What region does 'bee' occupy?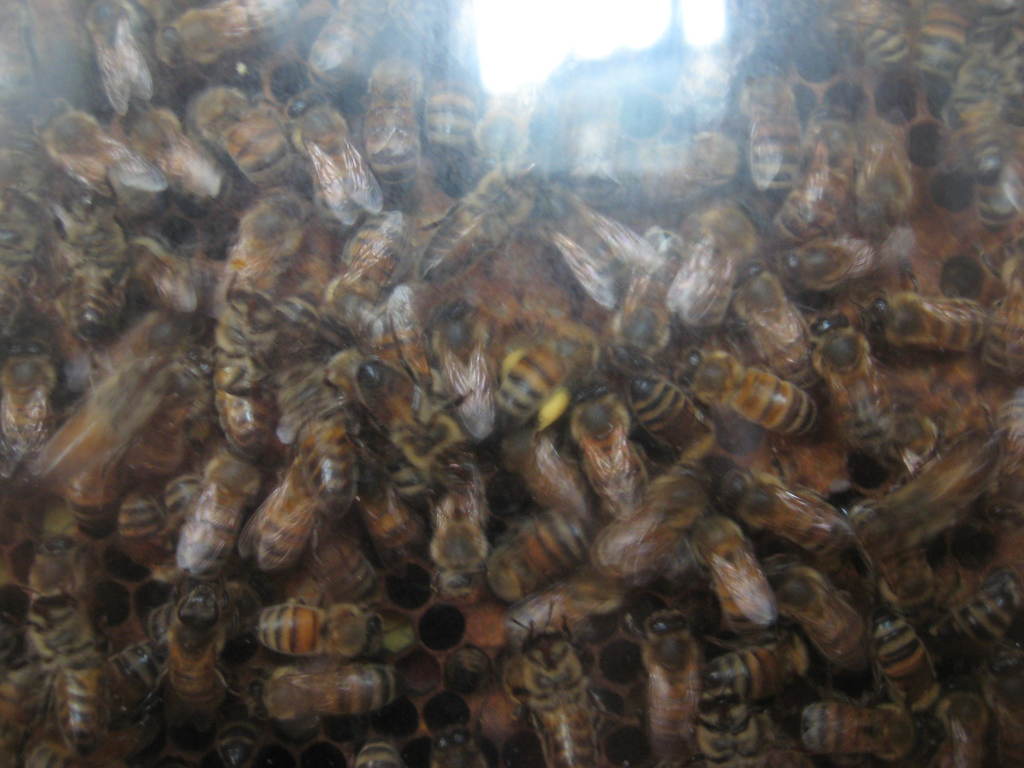
crop(317, 205, 425, 327).
